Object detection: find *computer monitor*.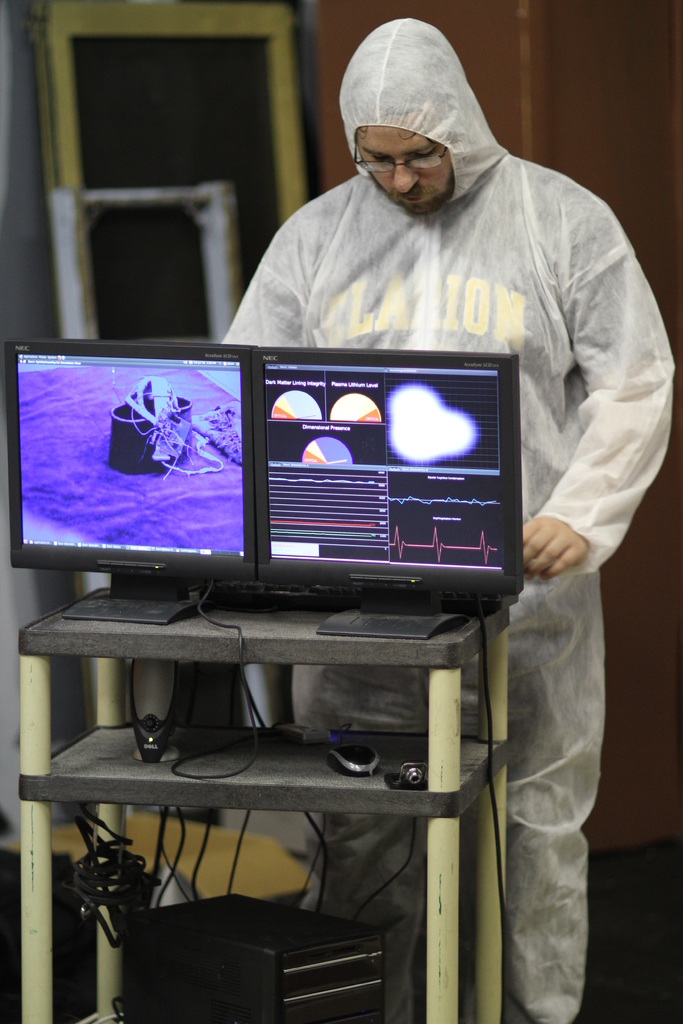
264 351 520 631.
